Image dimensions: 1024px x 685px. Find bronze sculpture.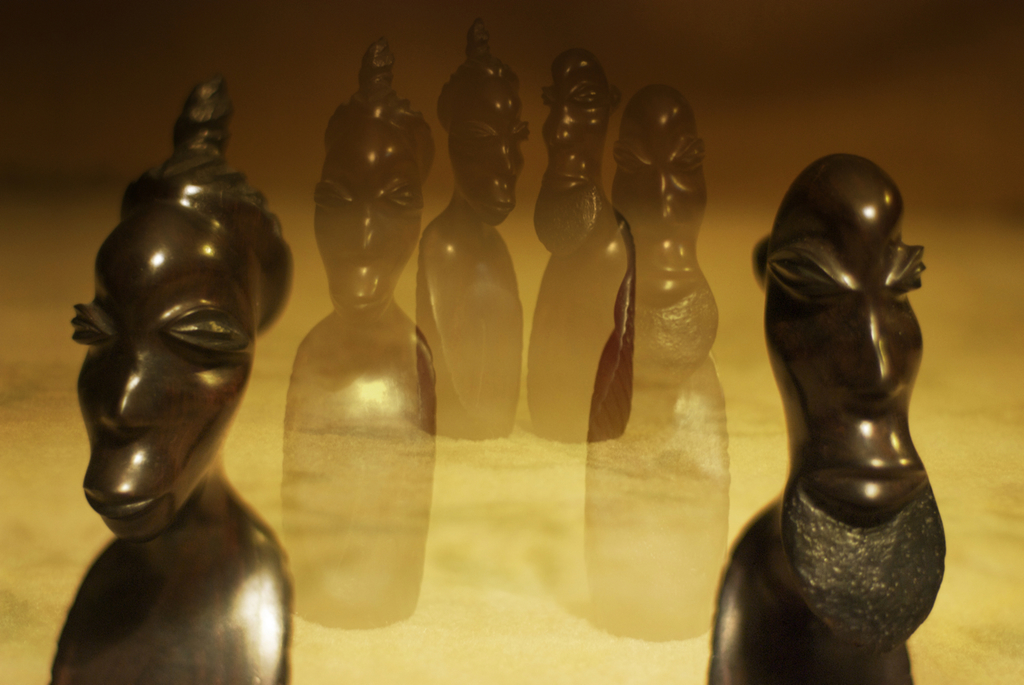
<region>43, 74, 293, 682</region>.
